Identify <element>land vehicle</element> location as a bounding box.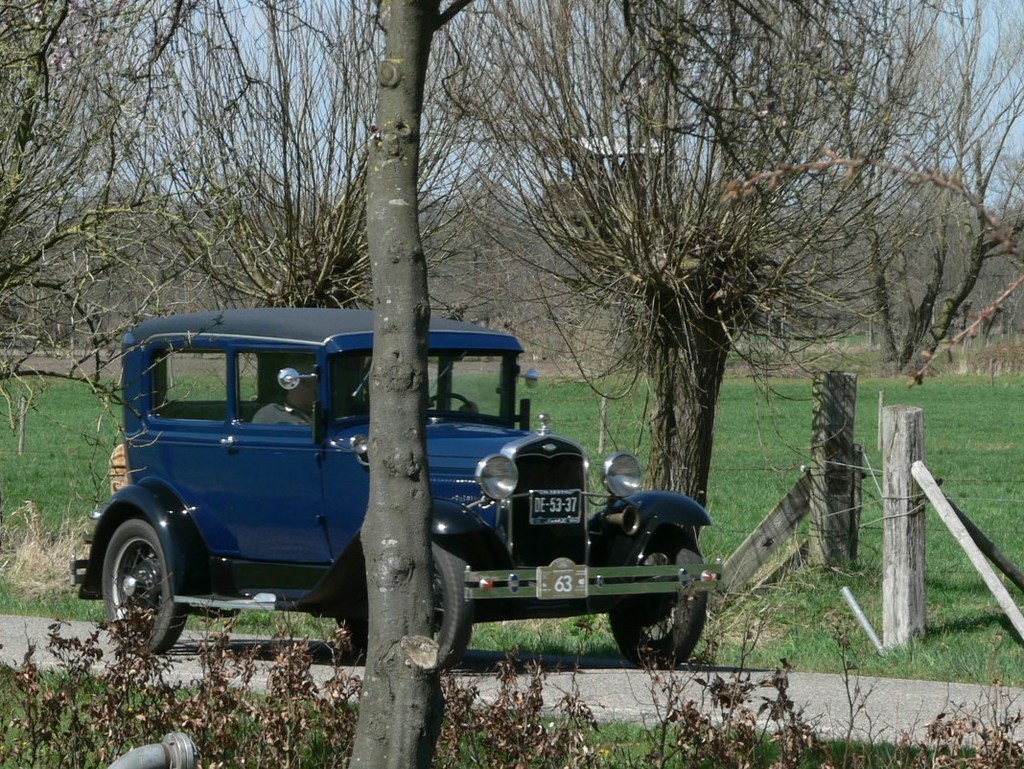
[x1=96, y1=305, x2=720, y2=691].
